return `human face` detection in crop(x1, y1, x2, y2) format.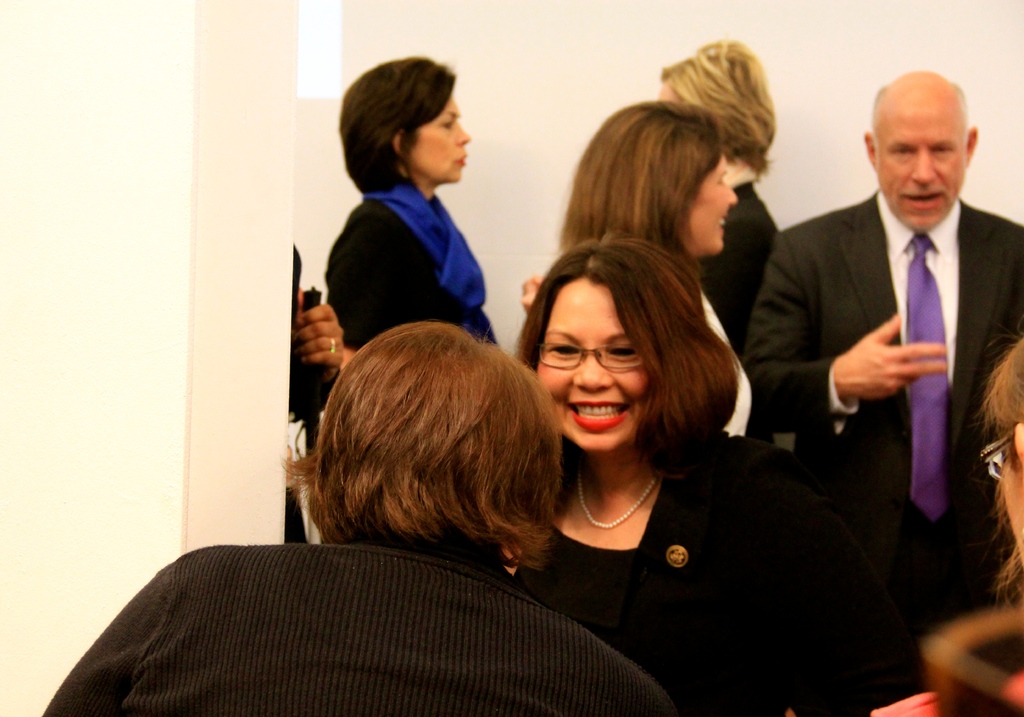
crop(881, 117, 966, 232).
